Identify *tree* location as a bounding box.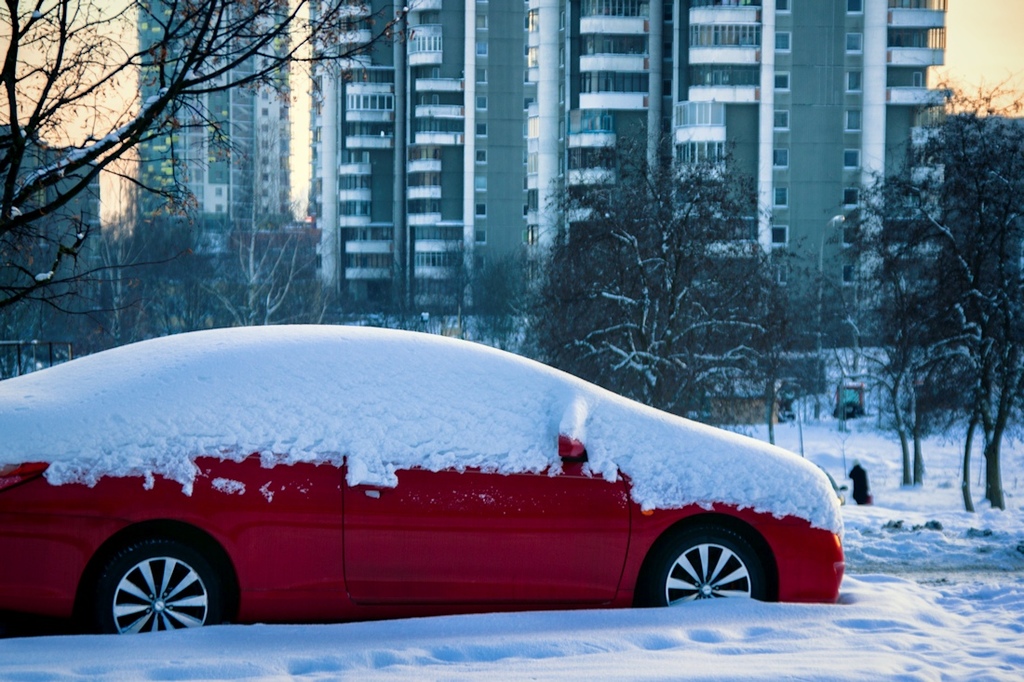
bbox=(431, 234, 477, 338).
